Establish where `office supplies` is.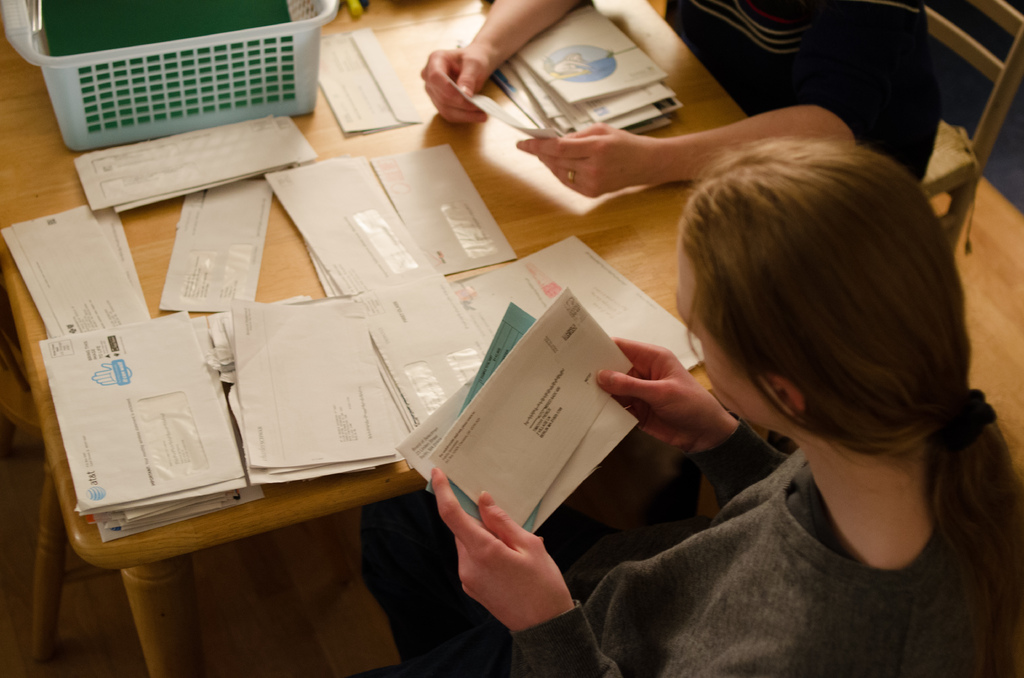
Established at box(262, 163, 435, 295).
